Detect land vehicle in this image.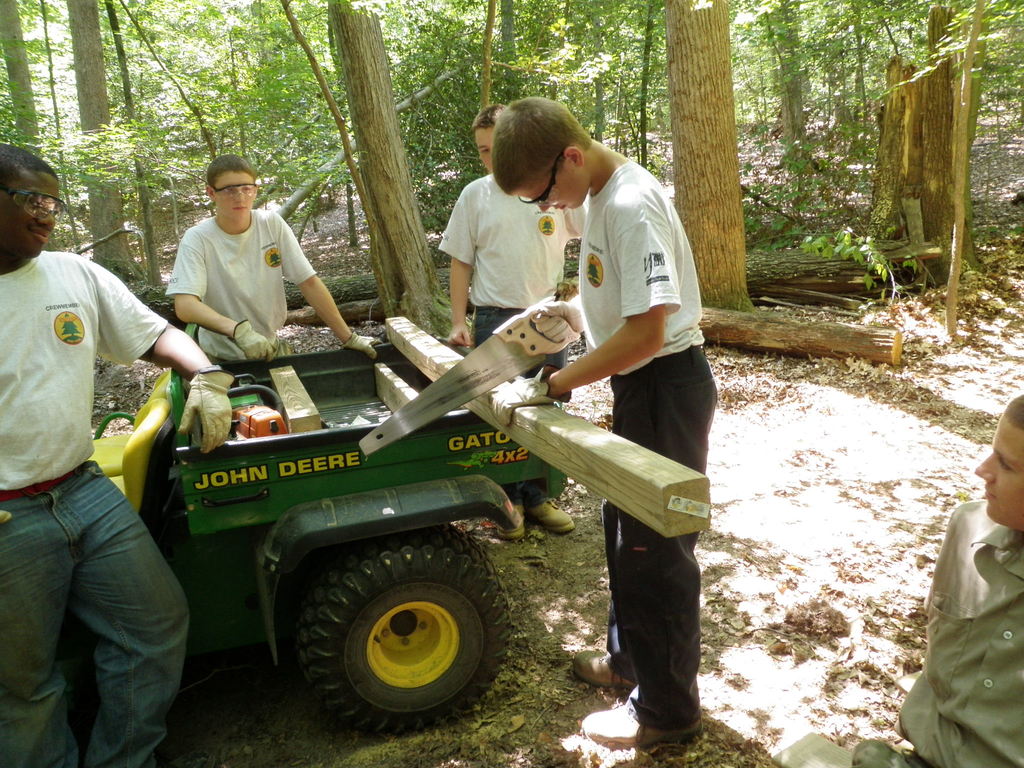
Detection: region(77, 275, 714, 733).
